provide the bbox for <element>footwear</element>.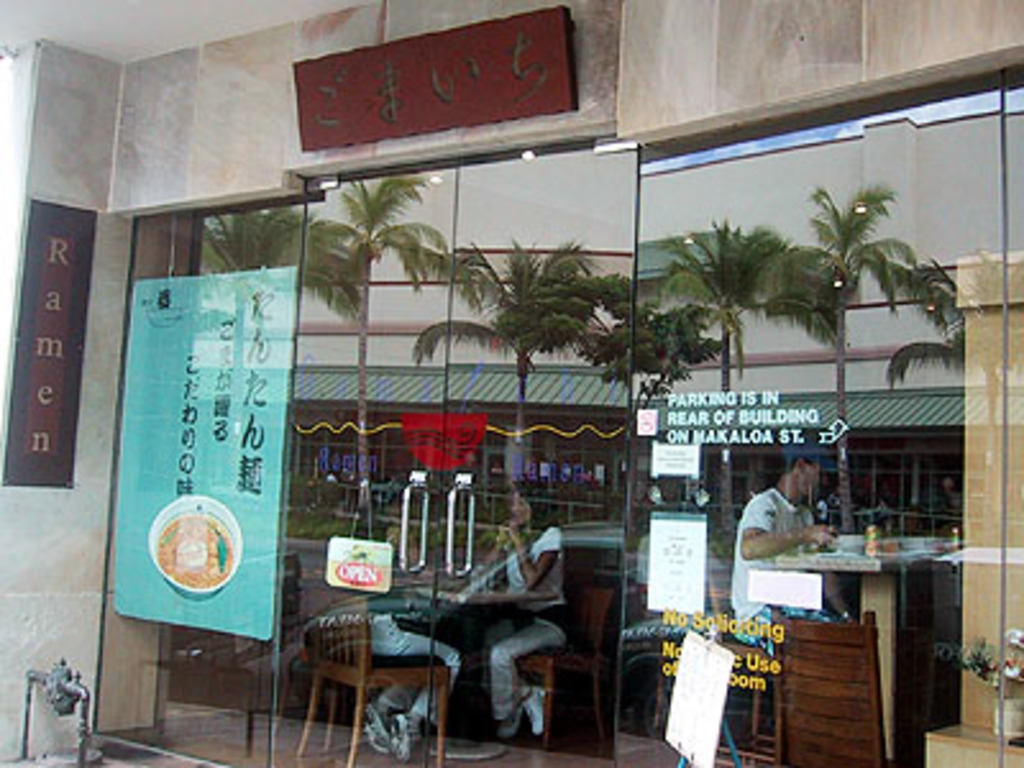
[392,709,428,760].
